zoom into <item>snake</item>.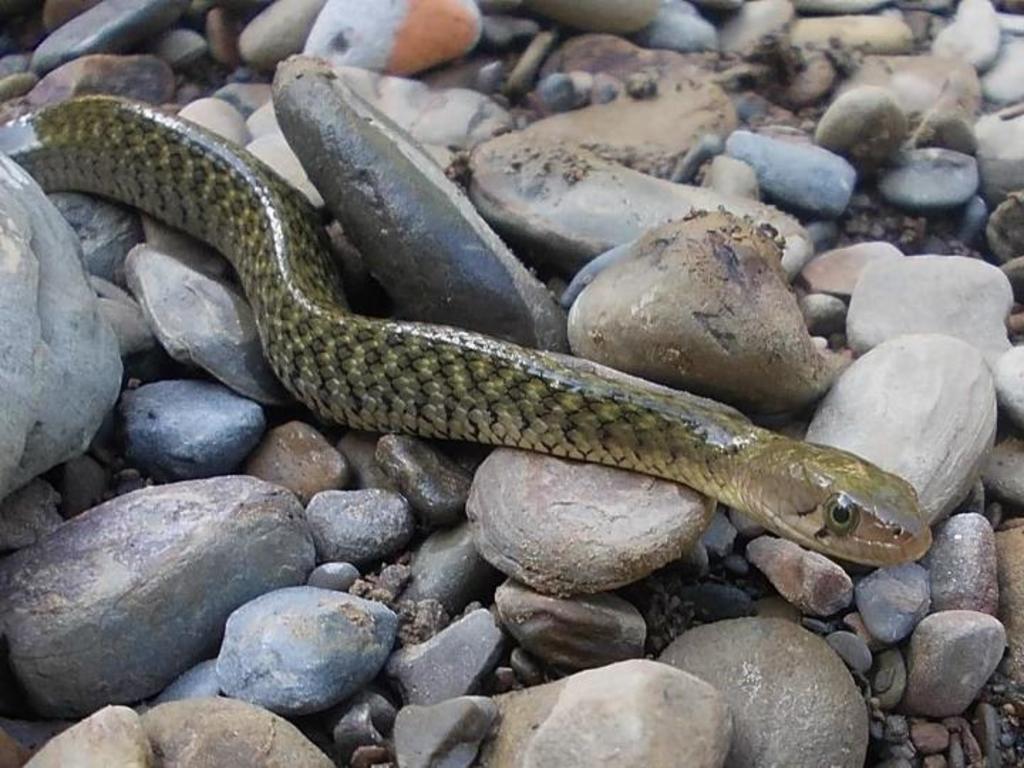
Zoom target: select_region(0, 92, 936, 565).
